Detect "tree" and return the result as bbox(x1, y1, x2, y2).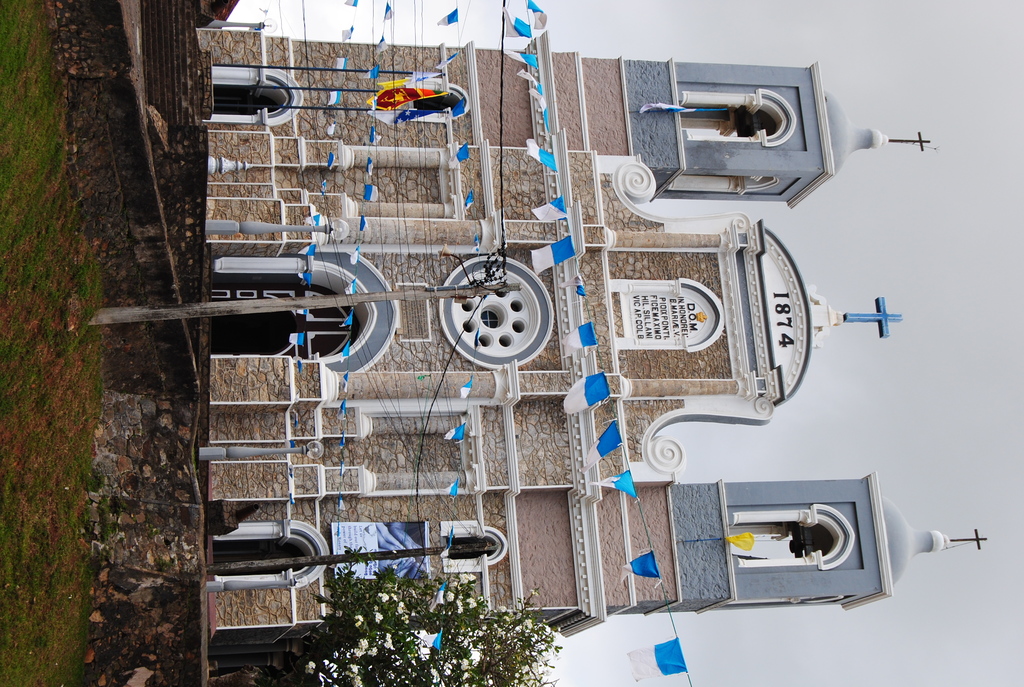
bbox(285, 551, 516, 677).
